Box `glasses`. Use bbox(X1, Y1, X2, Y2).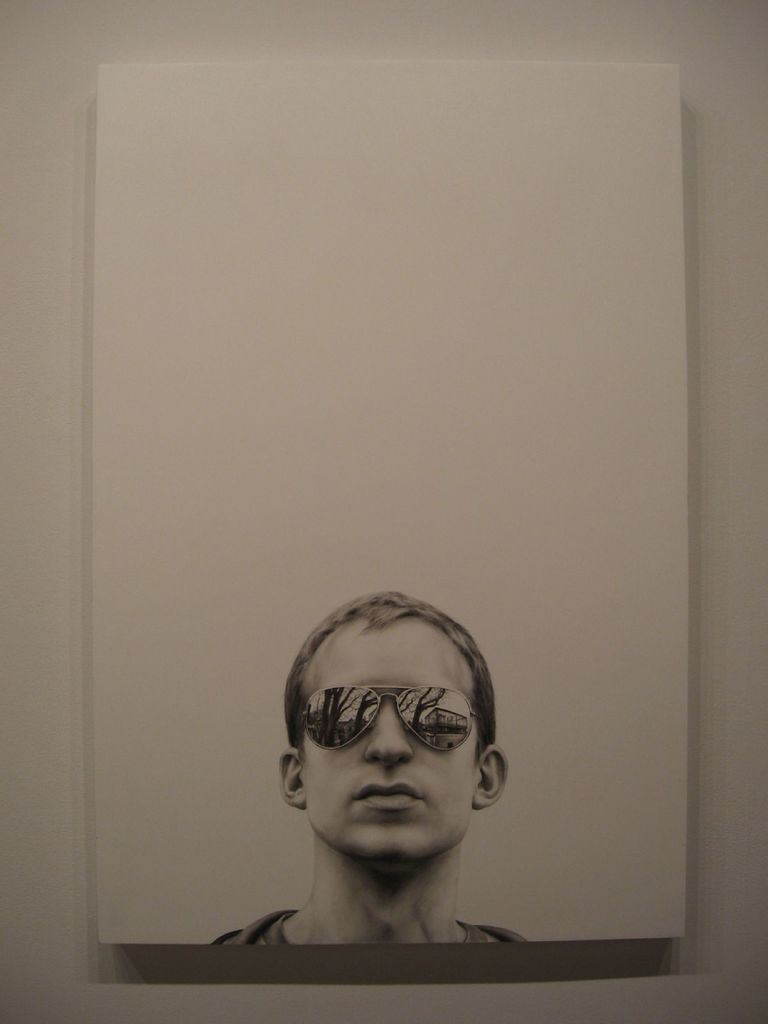
bbox(292, 700, 497, 797).
